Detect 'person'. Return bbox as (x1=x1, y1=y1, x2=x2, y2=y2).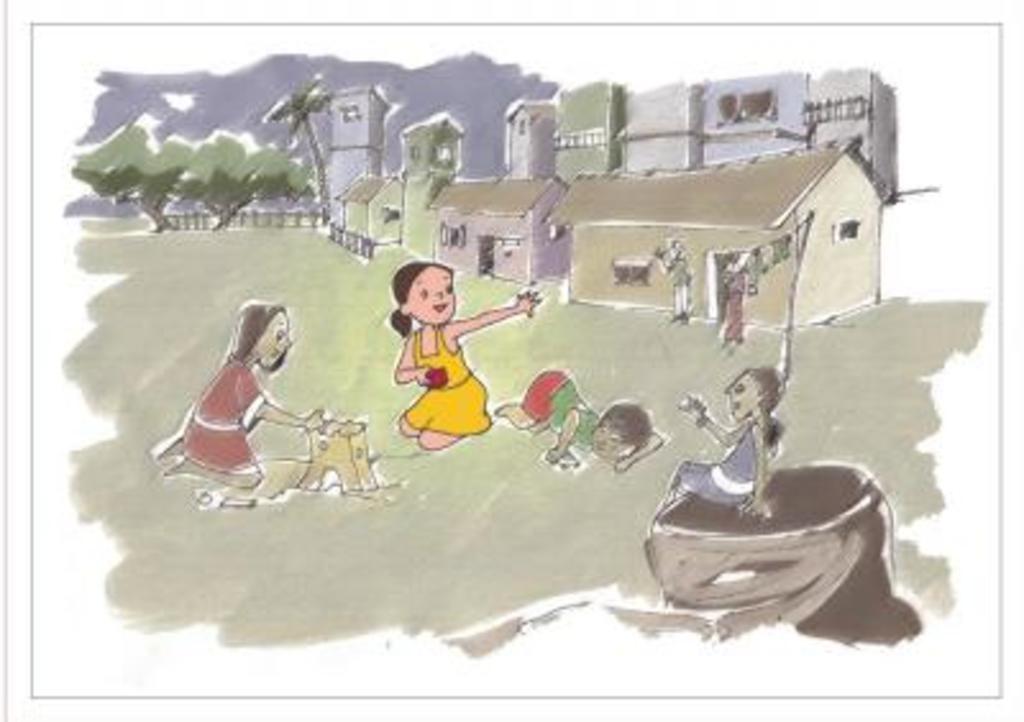
(x1=148, y1=302, x2=330, y2=489).
